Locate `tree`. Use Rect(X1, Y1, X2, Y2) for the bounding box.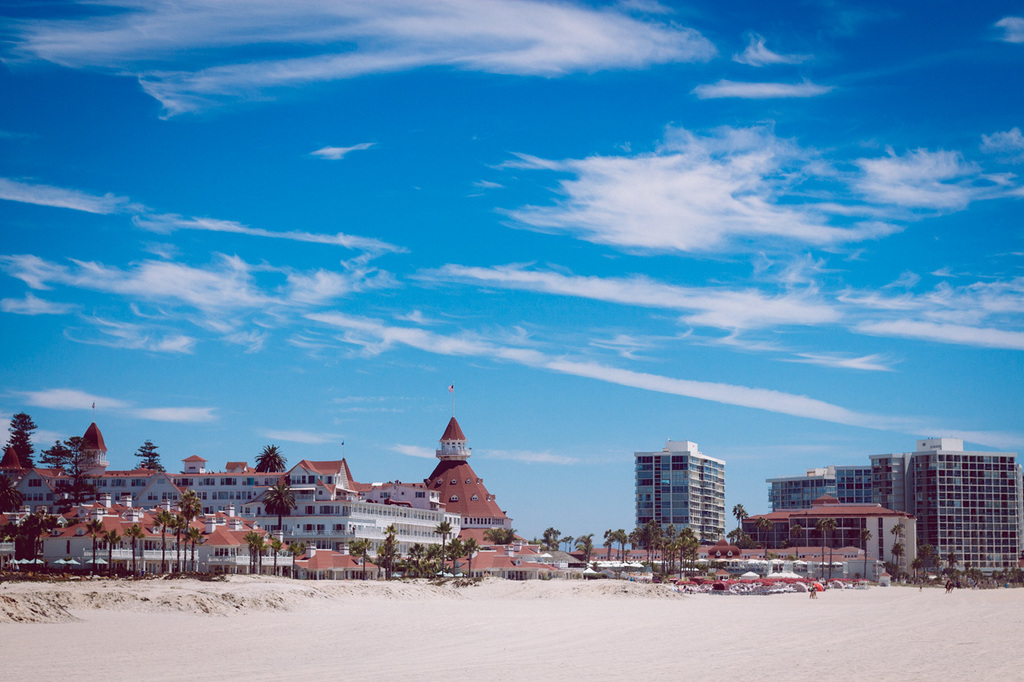
Rect(405, 540, 430, 580).
